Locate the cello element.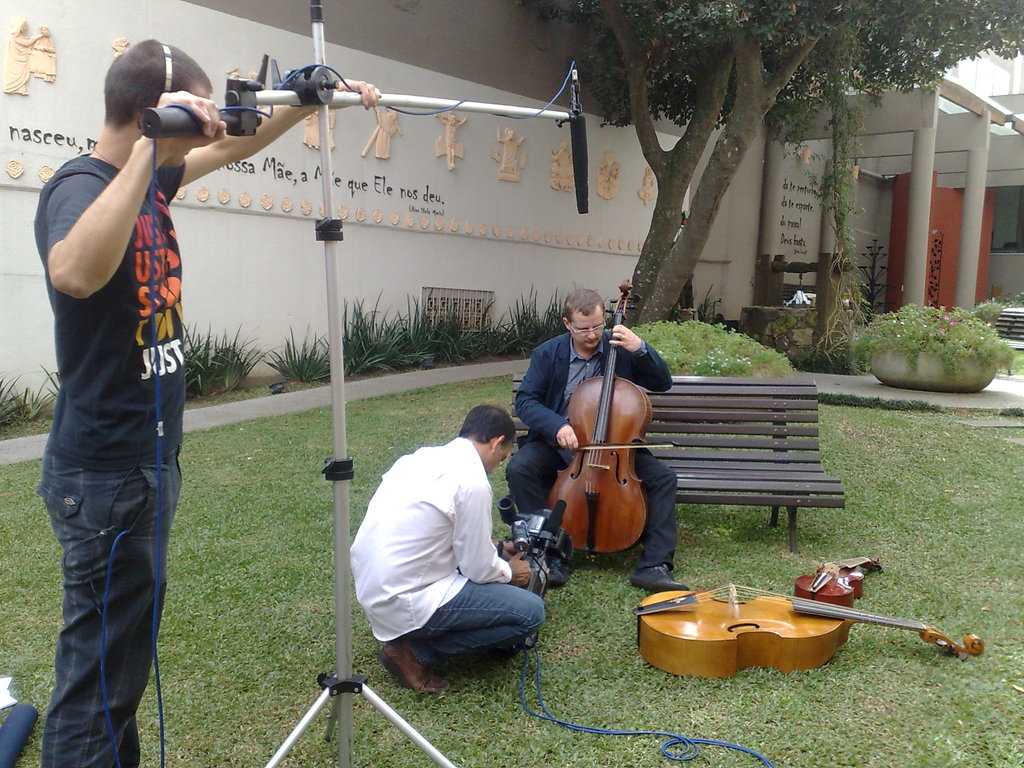
Element bbox: (left=546, top=279, right=674, bottom=563).
